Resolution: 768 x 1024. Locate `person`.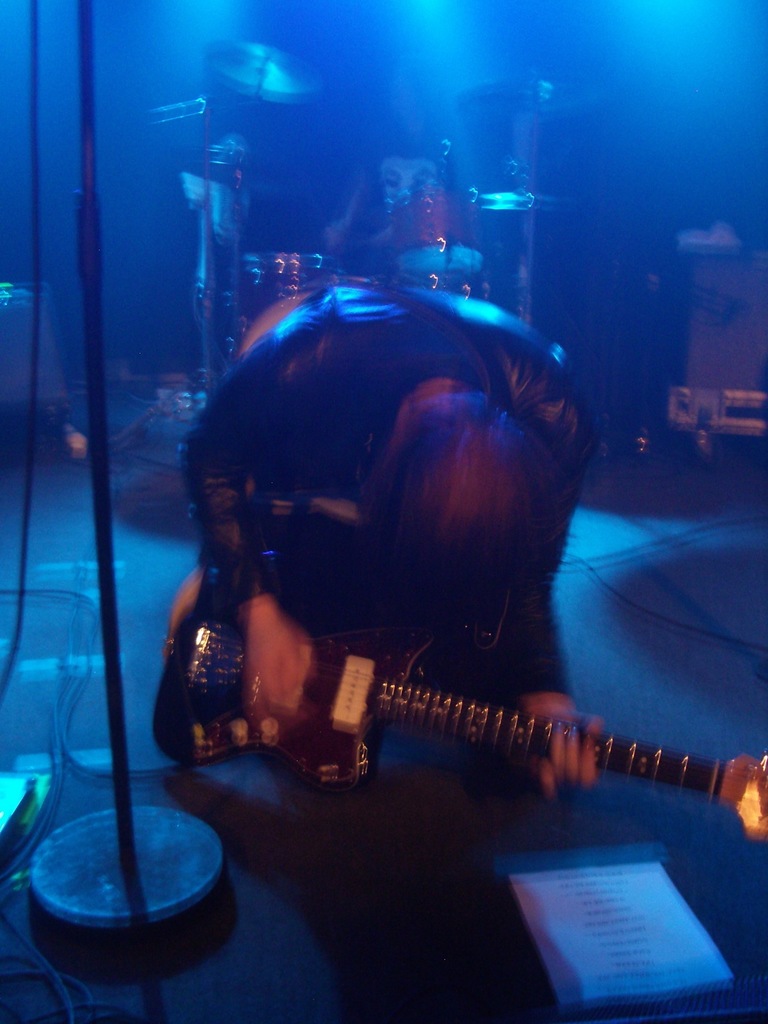
bbox=(175, 284, 607, 790).
